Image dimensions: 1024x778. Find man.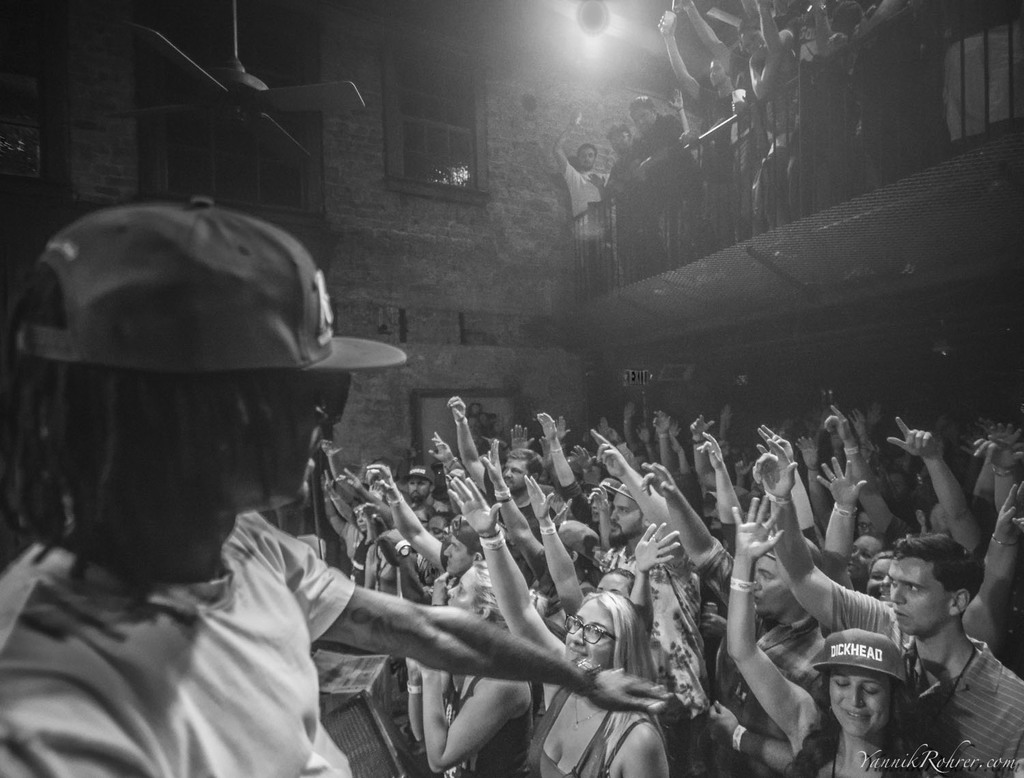
detection(665, 0, 736, 240).
